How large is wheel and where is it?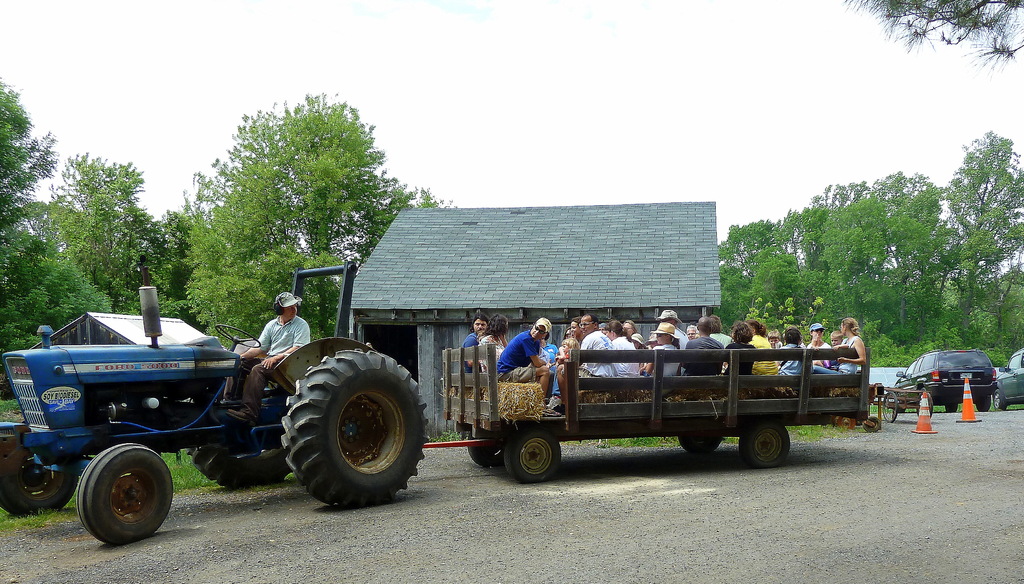
Bounding box: (280, 345, 430, 509).
